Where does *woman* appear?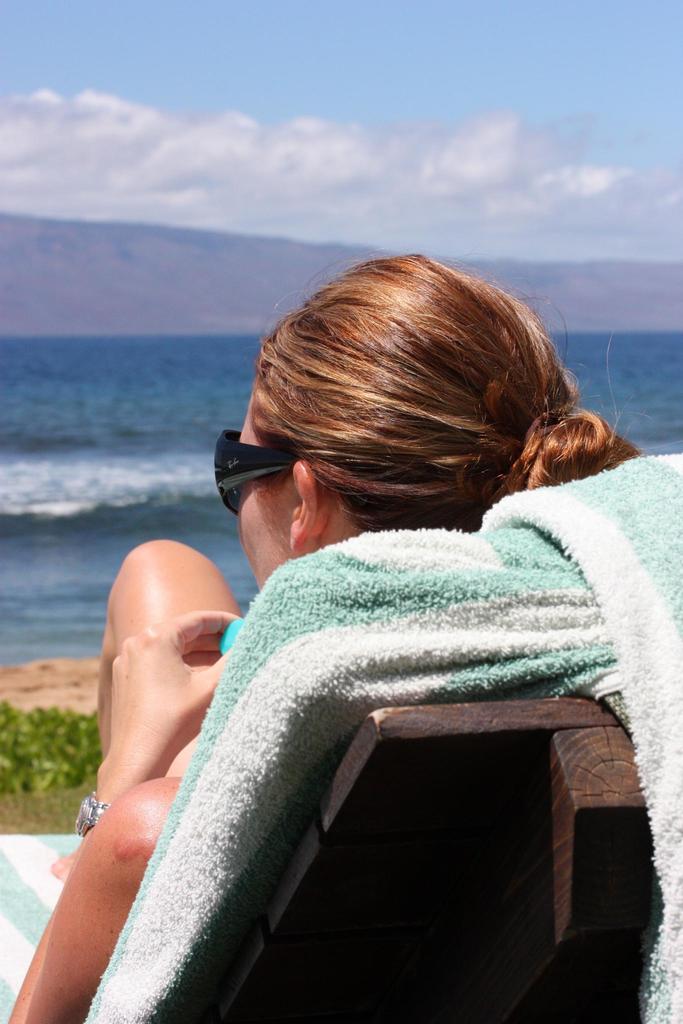
Appears at locate(5, 250, 638, 1022).
